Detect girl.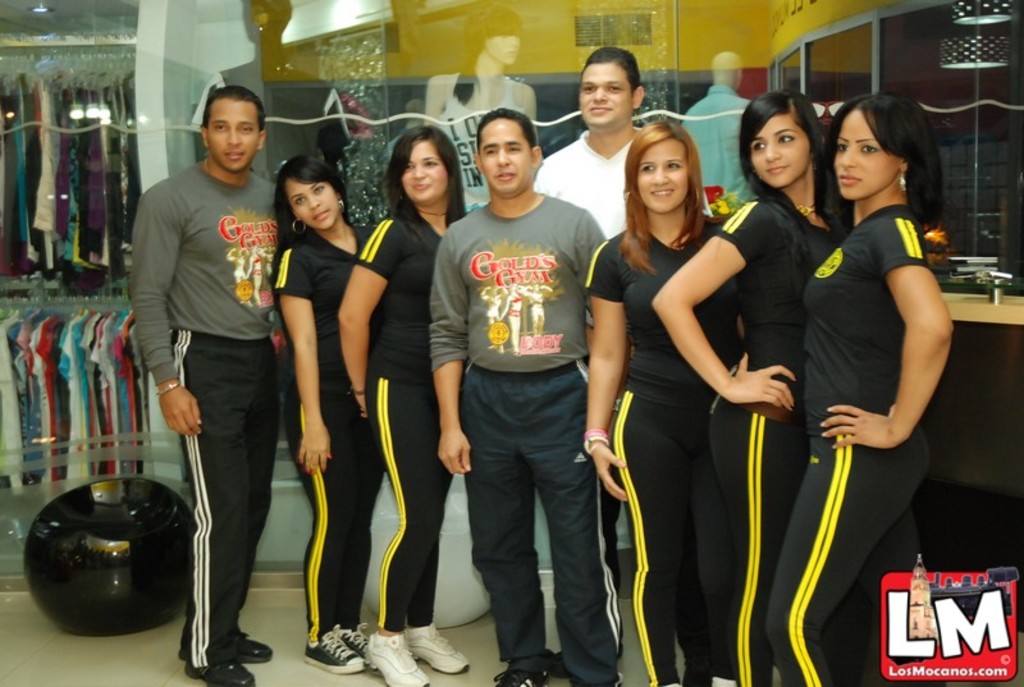
Detected at box=[763, 93, 959, 686].
